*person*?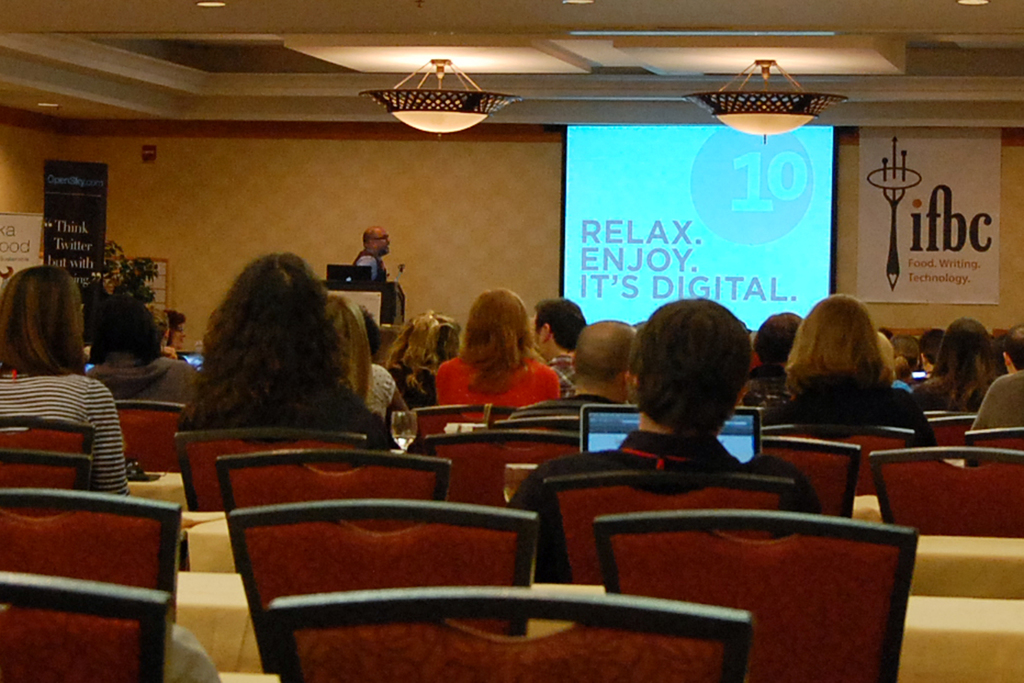
box=[0, 261, 134, 493]
